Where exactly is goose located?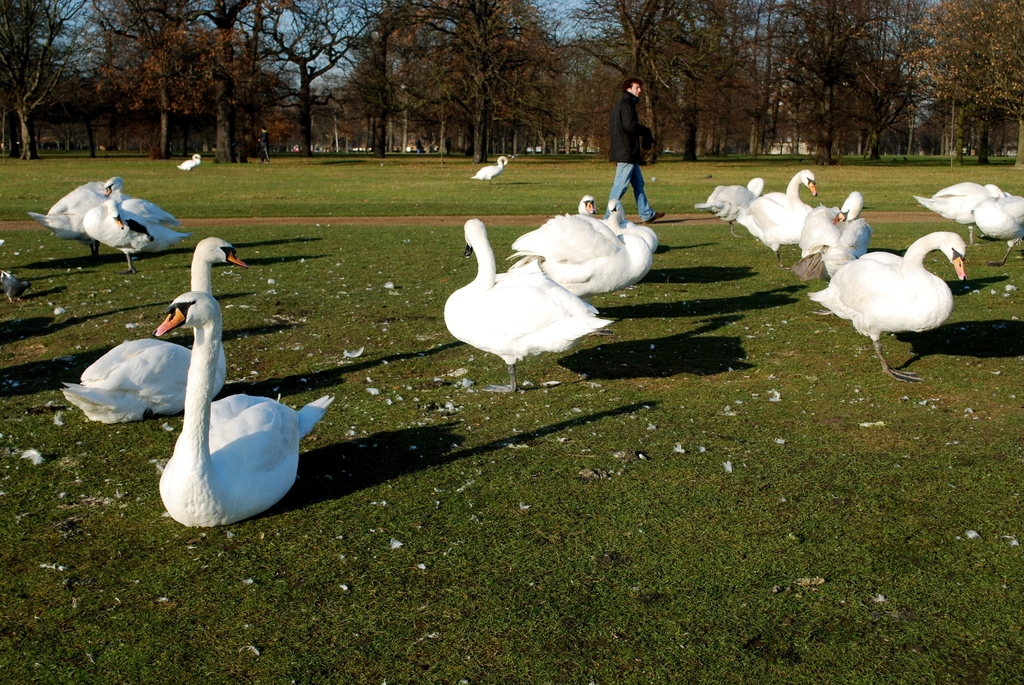
Its bounding box is crop(808, 226, 967, 384).
